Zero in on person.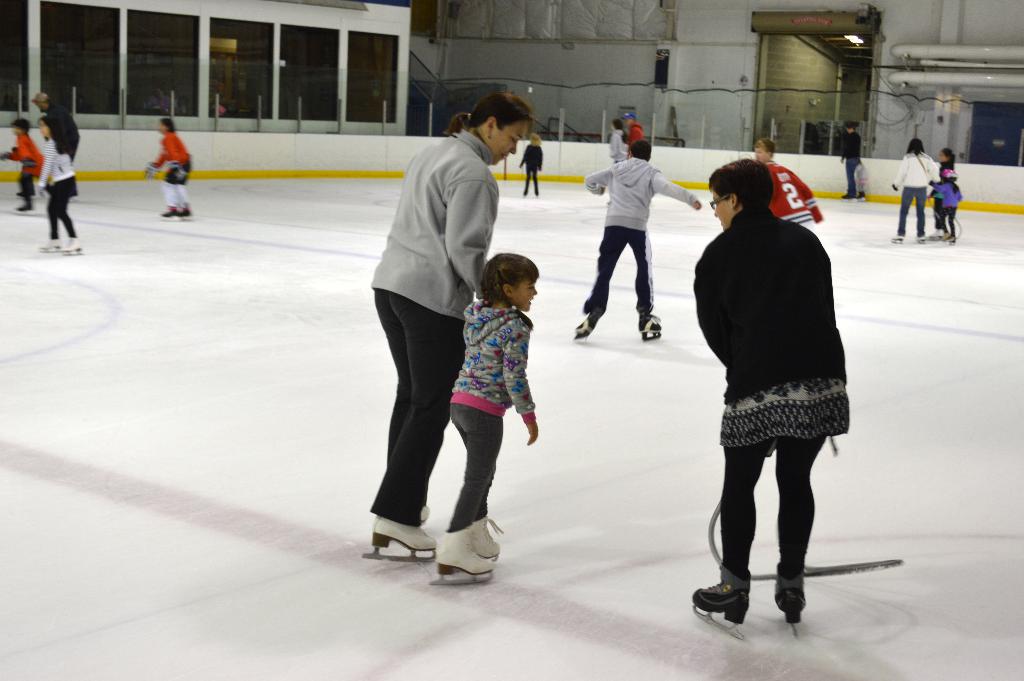
Zeroed in: BBox(891, 135, 937, 245).
